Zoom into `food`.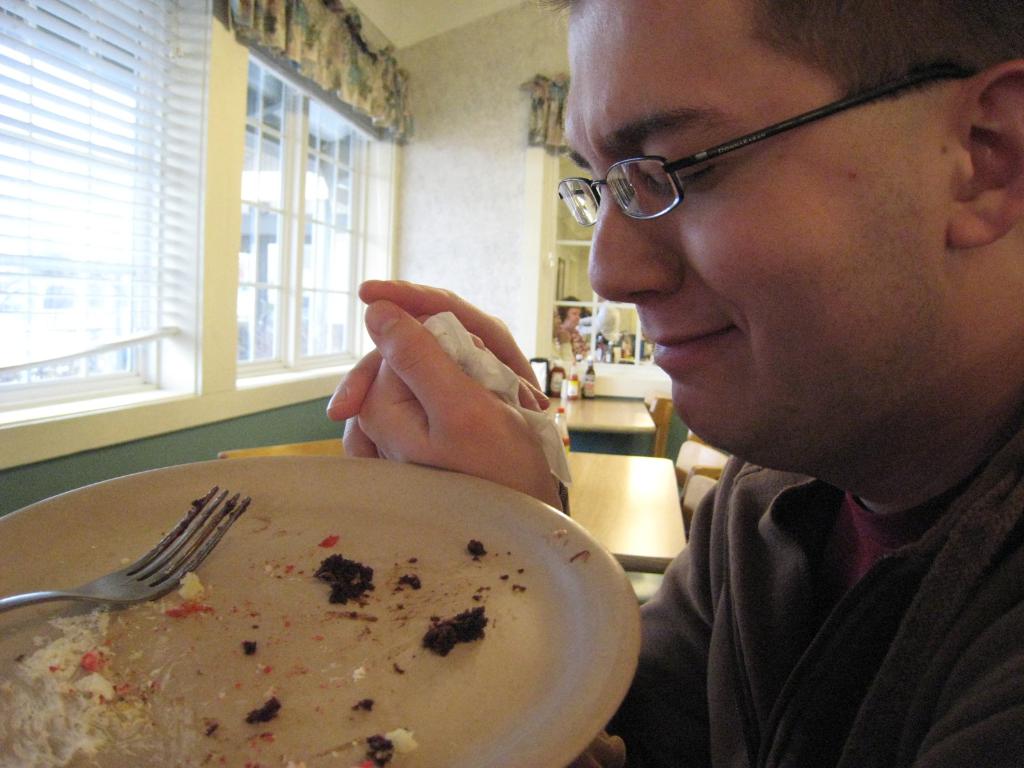
Zoom target: region(558, 433, 572, 451).
